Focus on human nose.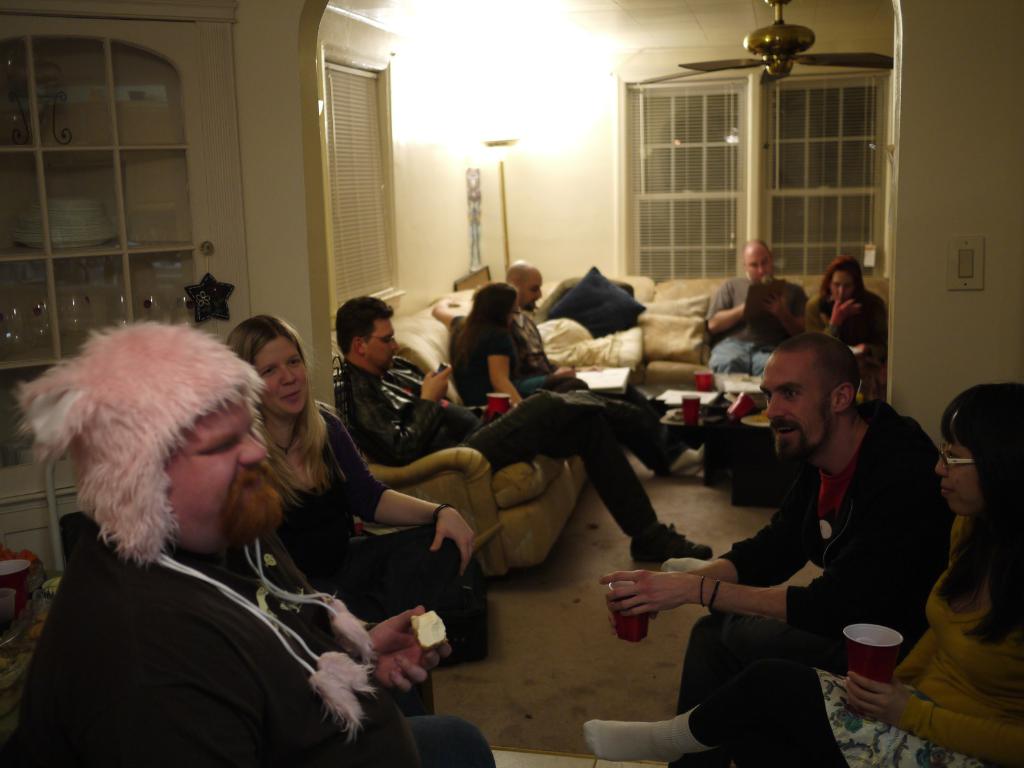
Focused at box=[935, 449, 950, 476].
